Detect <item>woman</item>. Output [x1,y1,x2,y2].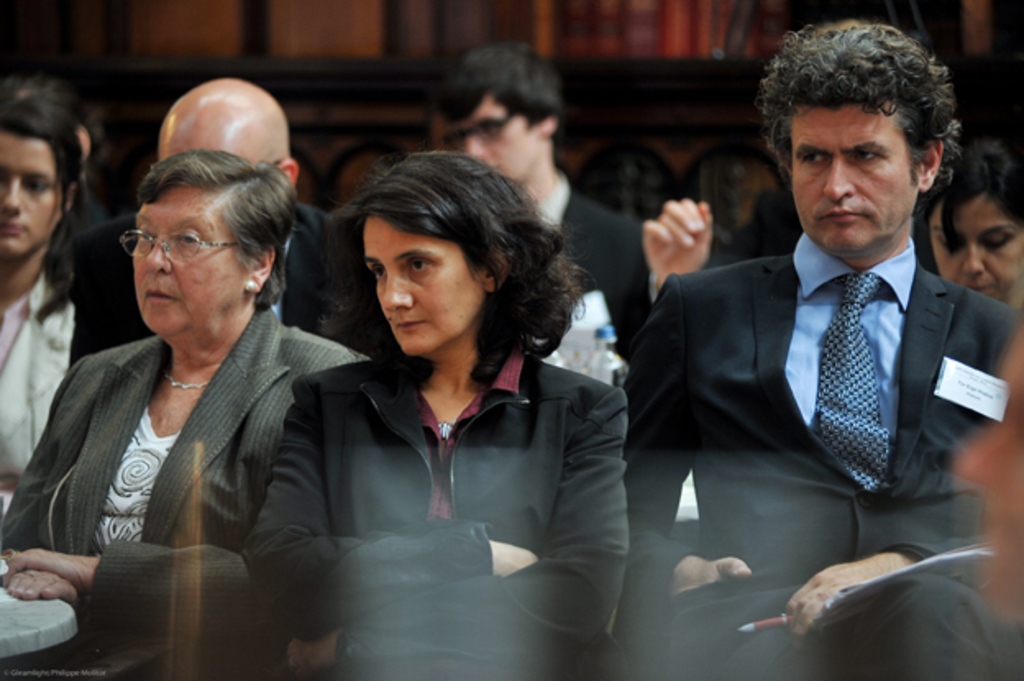
[0,146,371,679].
